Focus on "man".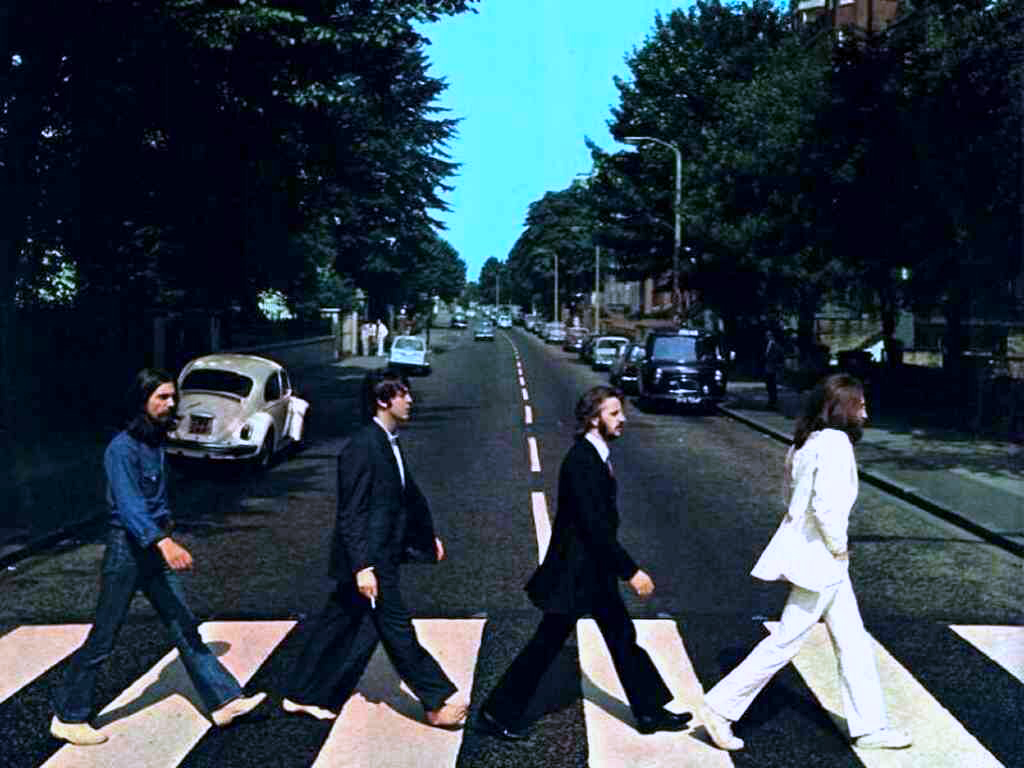
Focused at bbox(286, 368, 467, 723).
